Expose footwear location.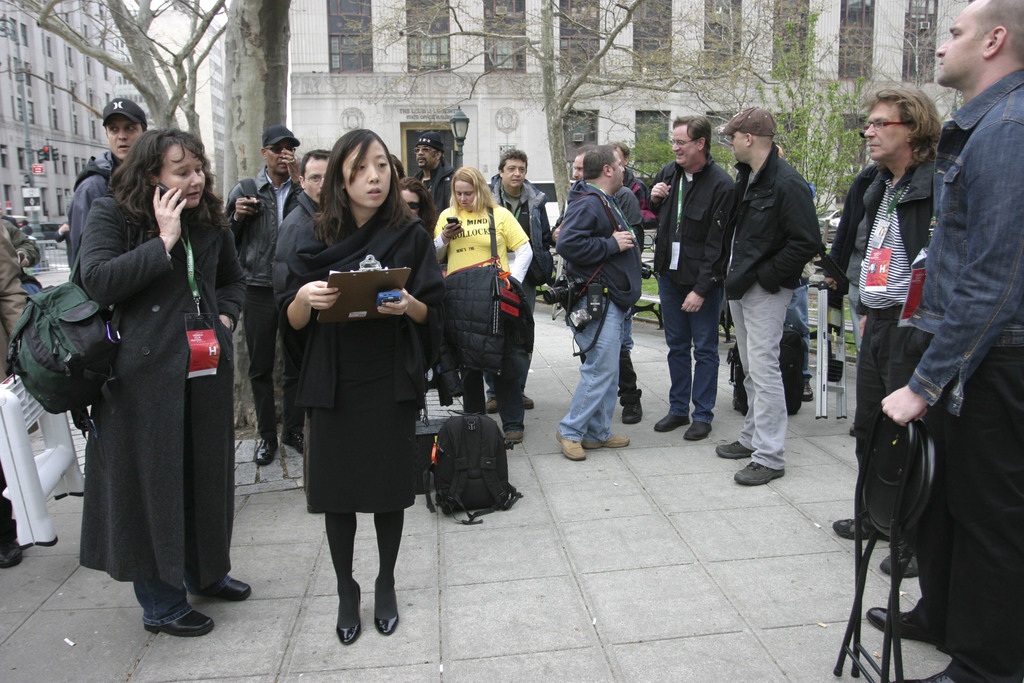
Exposed at [283,425,309,457].
